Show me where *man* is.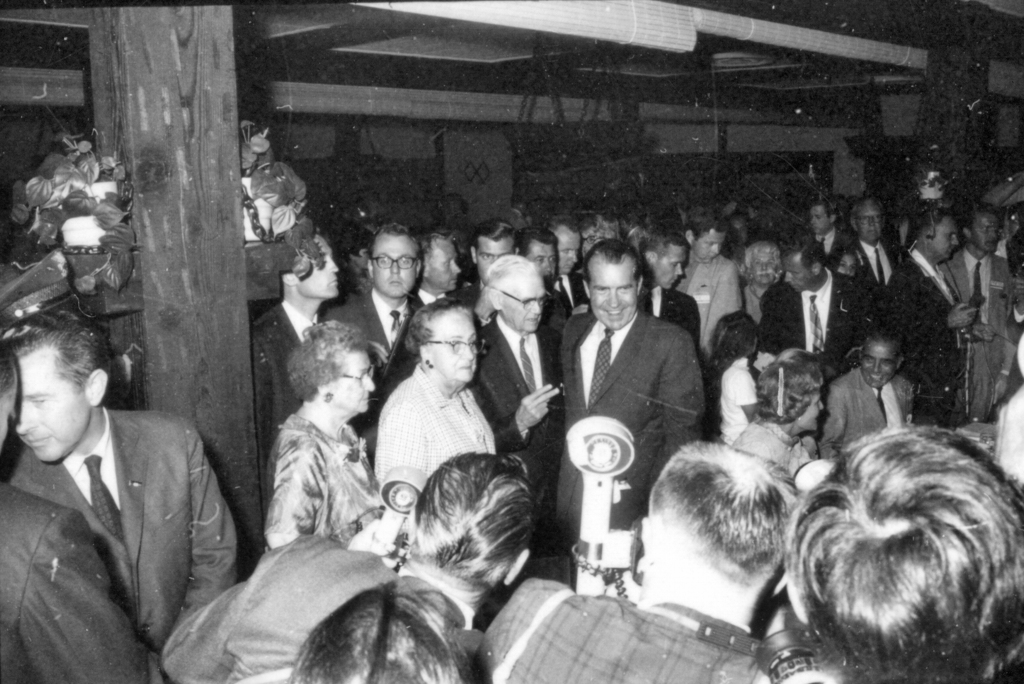
*man* is at locate(321, 219, 422, 462).
